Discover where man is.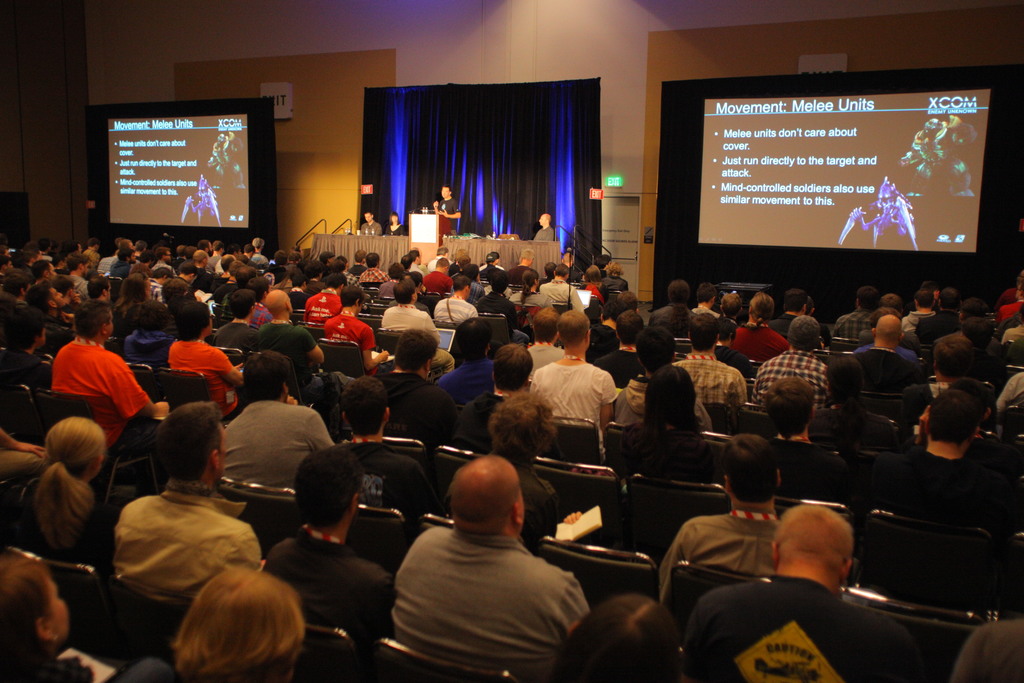
Discovered at 351, 250, 362, 280.
